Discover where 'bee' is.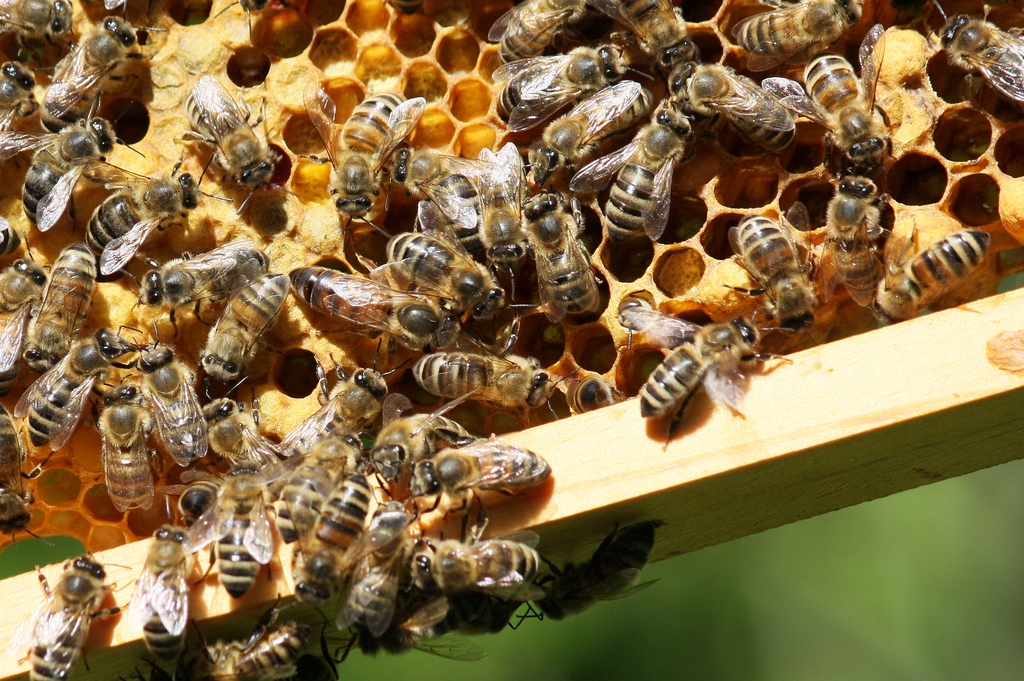
Discovered at 931/0/1023/108.
